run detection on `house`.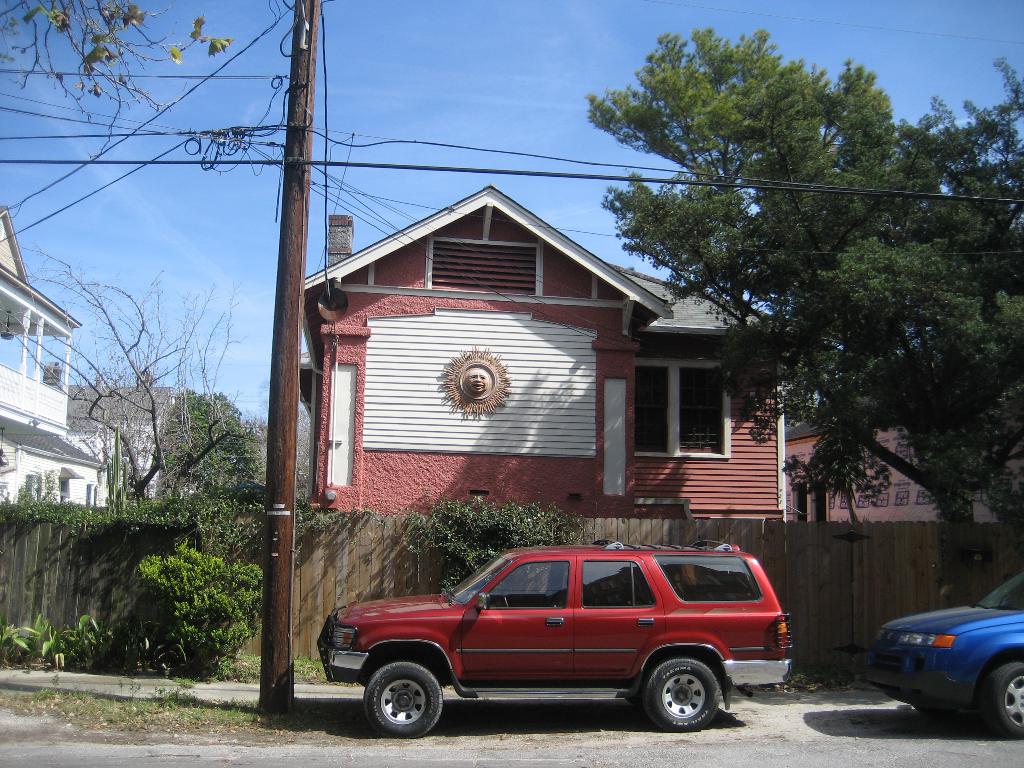
Result: [262,196,769,540].
